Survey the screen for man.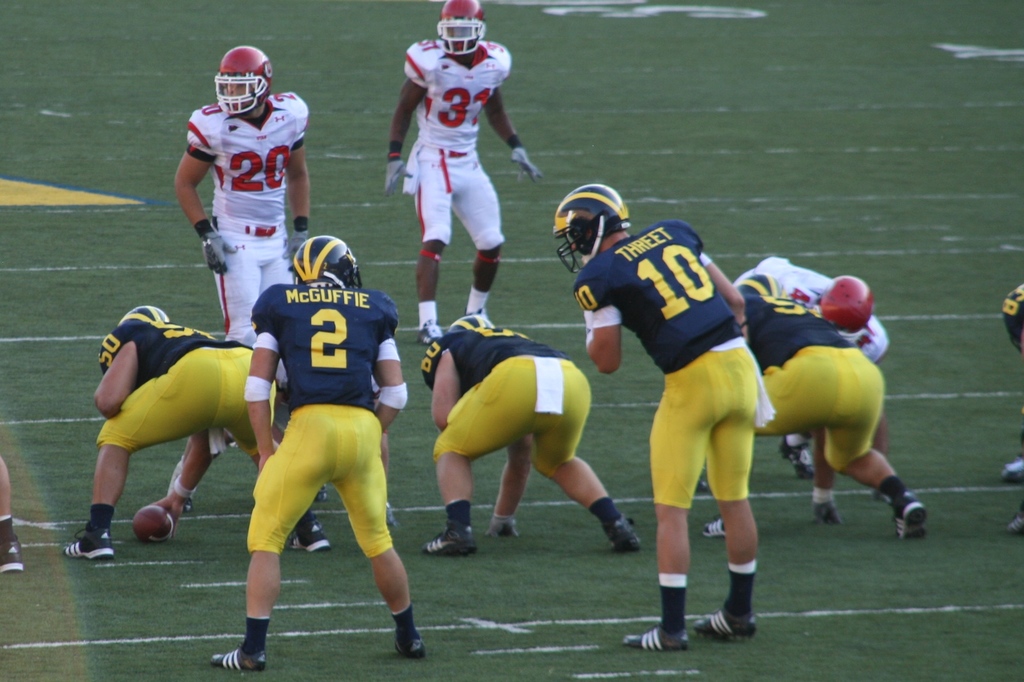
Survey found: {"left": 552, "top": 182, "right": 767, "bottom": 653}.
